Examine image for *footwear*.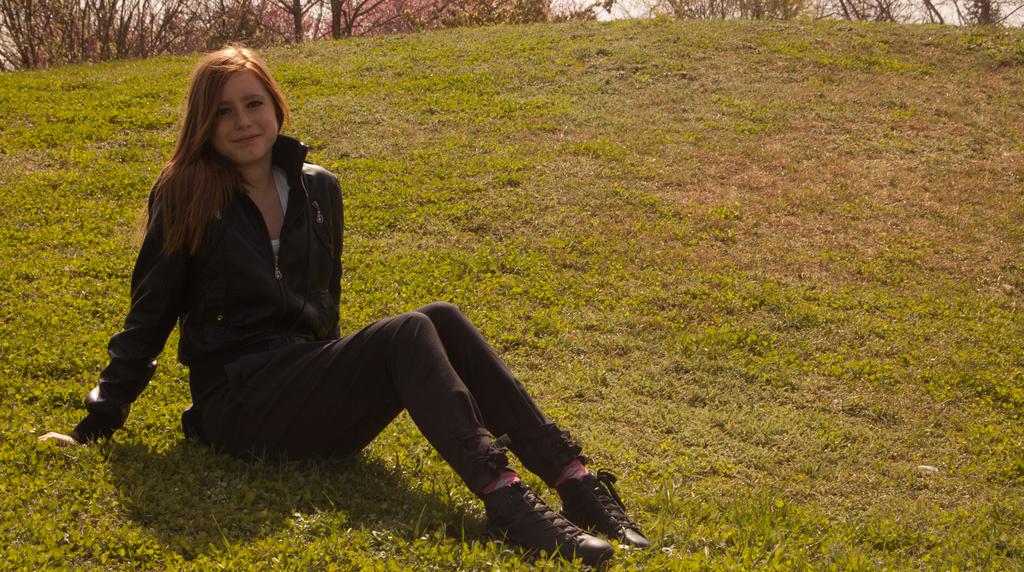
Examination result: crop(555, 466, 650, 550).
